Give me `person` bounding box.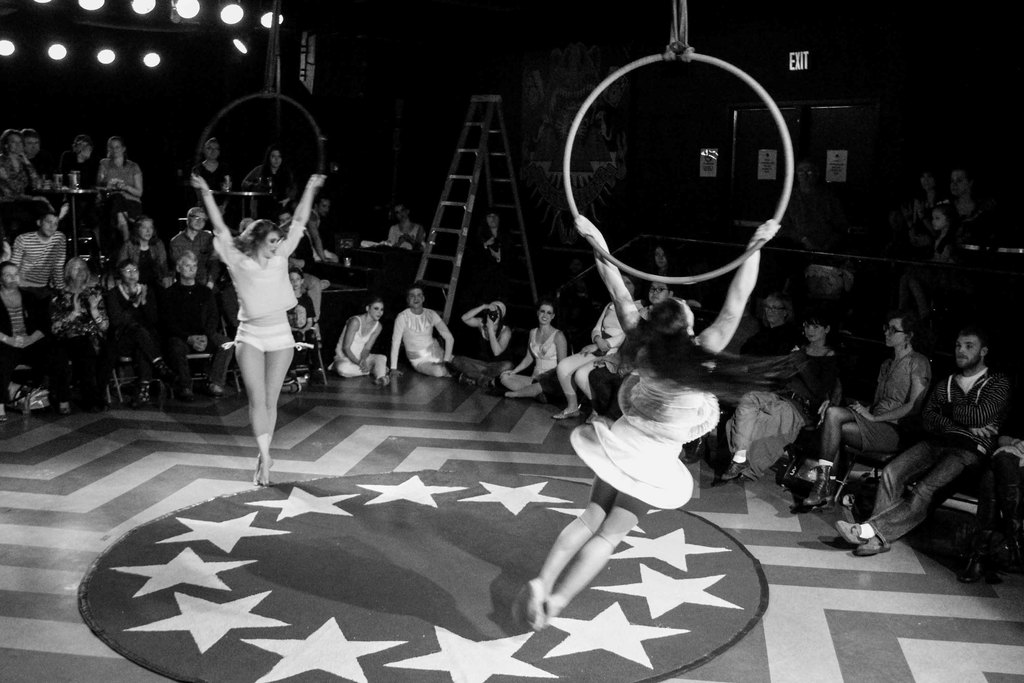
[x1=788, y1=156, x2=826, y2=250].
